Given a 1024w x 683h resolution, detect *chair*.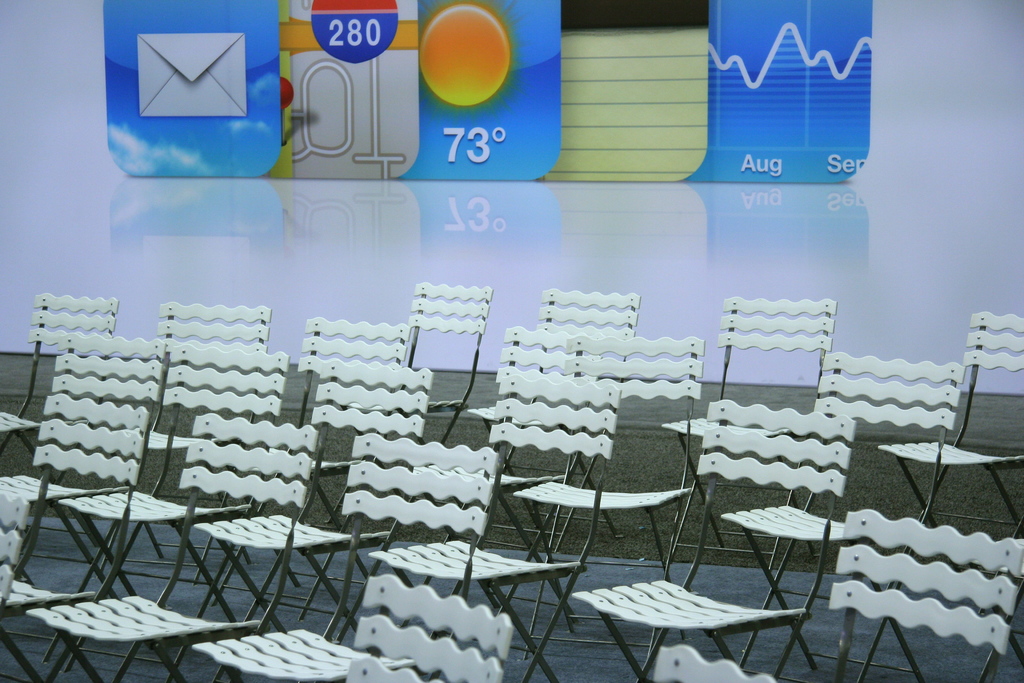
bbox=(406, 328, 614, 648).
